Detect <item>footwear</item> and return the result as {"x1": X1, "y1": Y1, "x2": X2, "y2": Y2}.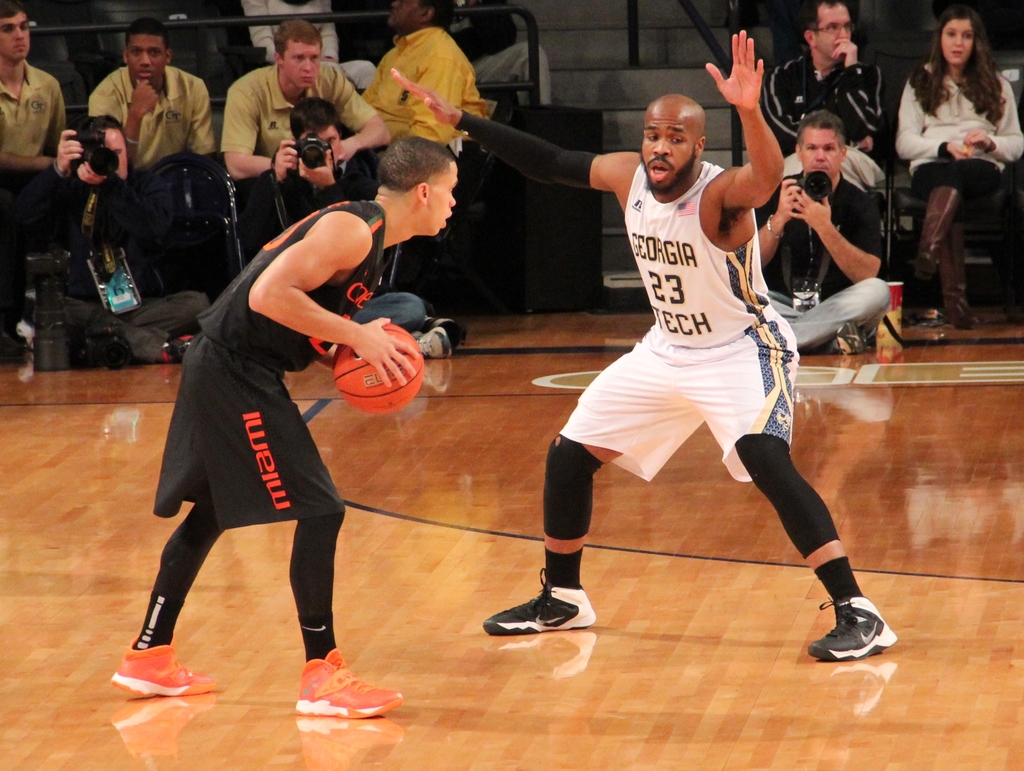
{"x1": 420, "y1": 313, "x2": 460, "y2": 345}.
